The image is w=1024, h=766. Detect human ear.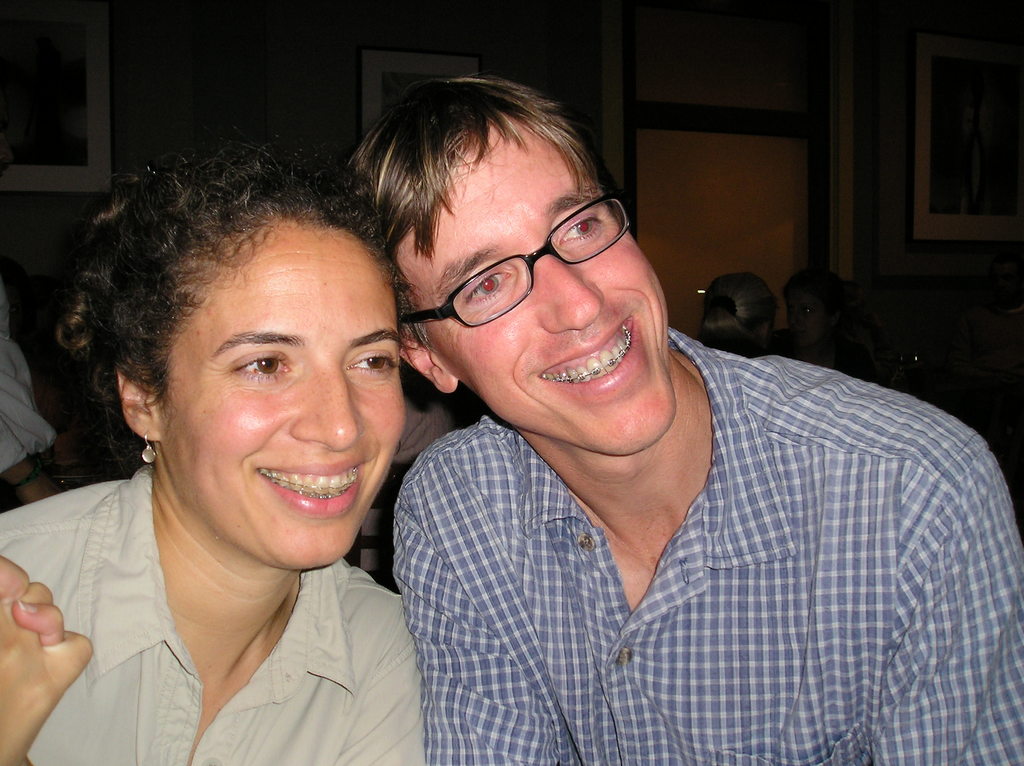
Detection: [118, 363, 163, 441].
